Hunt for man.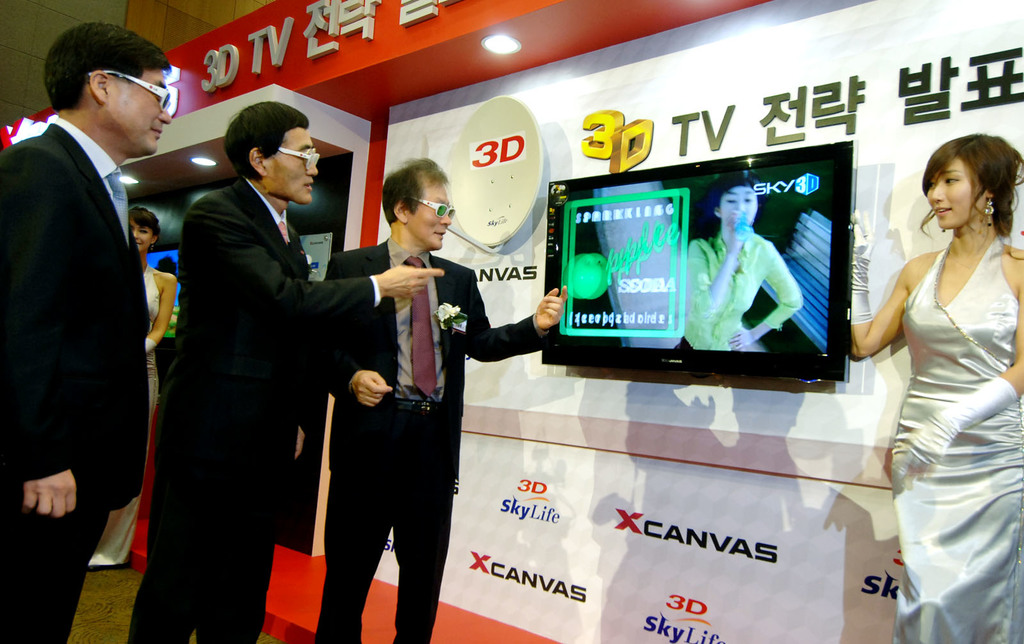
Hunted down at l=7, t=0, r=176, b=620.
